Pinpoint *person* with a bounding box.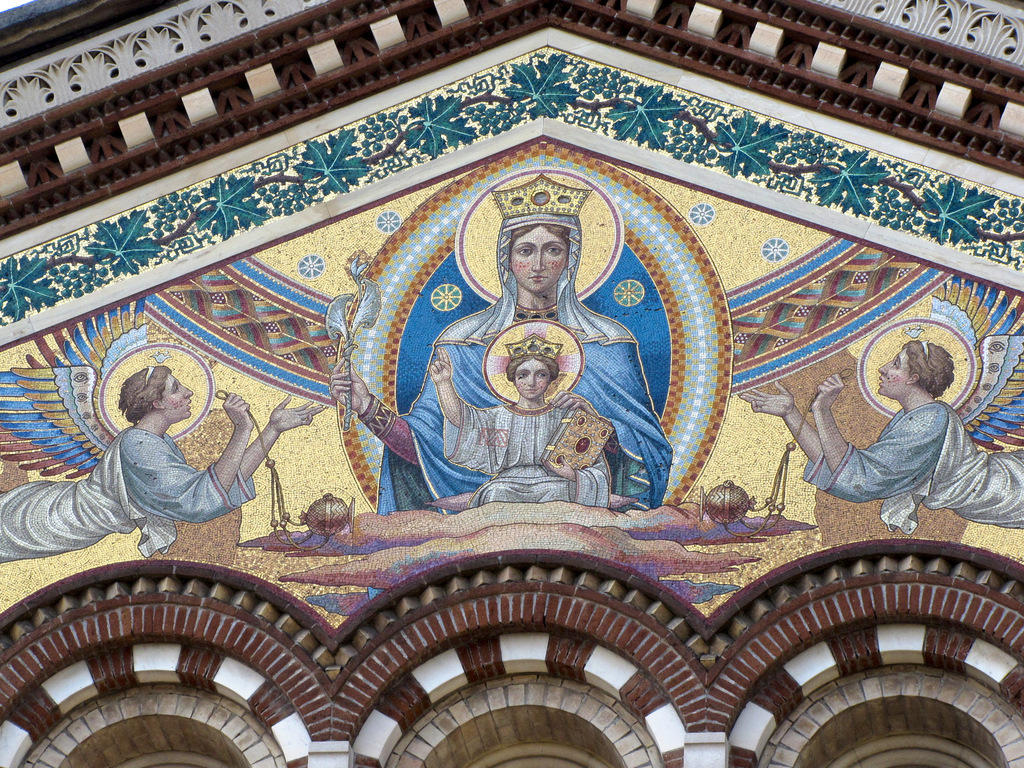
328,177,673,508.
